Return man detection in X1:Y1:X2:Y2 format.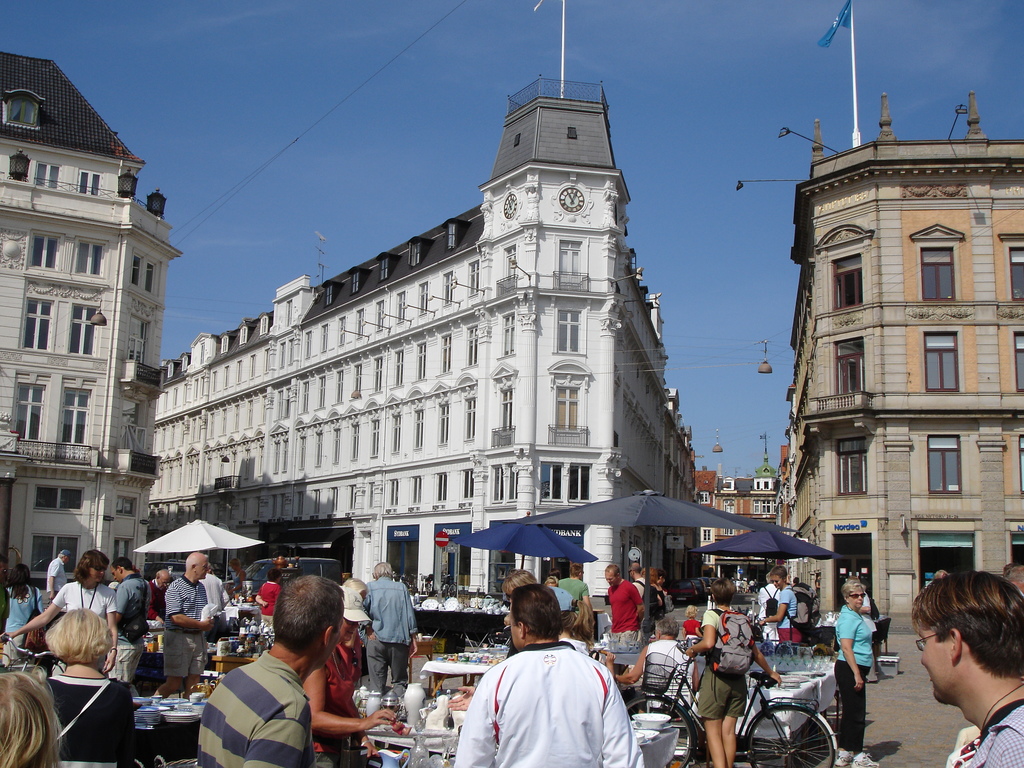
148:567:177:619.
